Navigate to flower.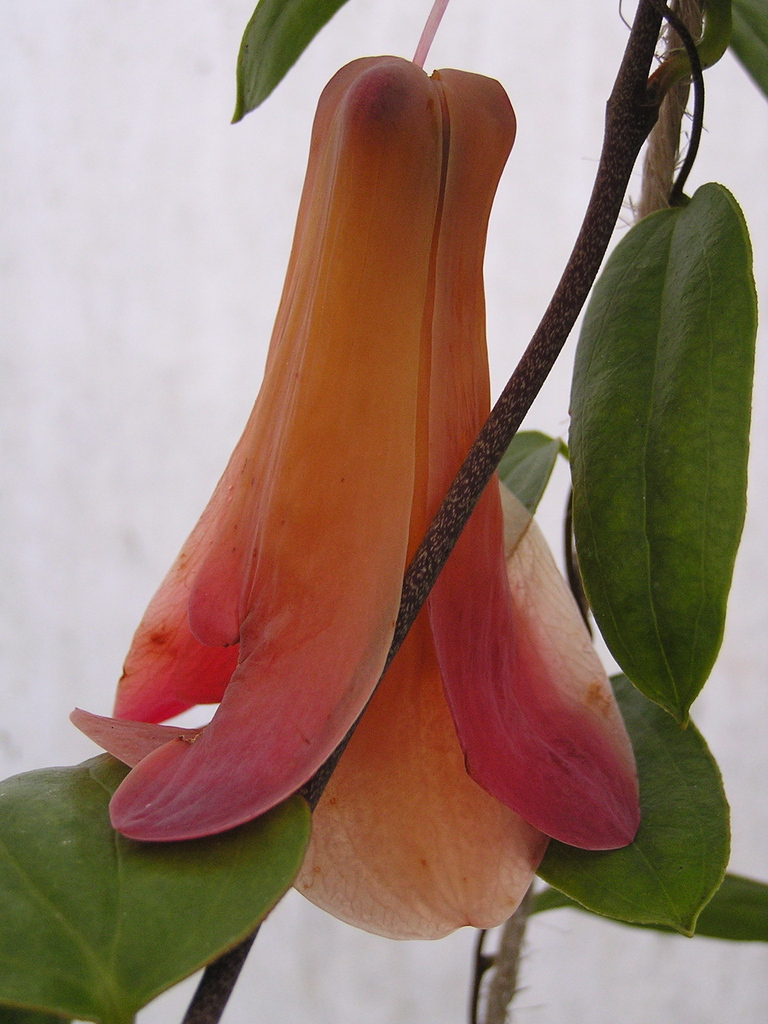
Navigation target: {"x1": 69, "y1": 61, "x2": 637, "y2": 848}.
